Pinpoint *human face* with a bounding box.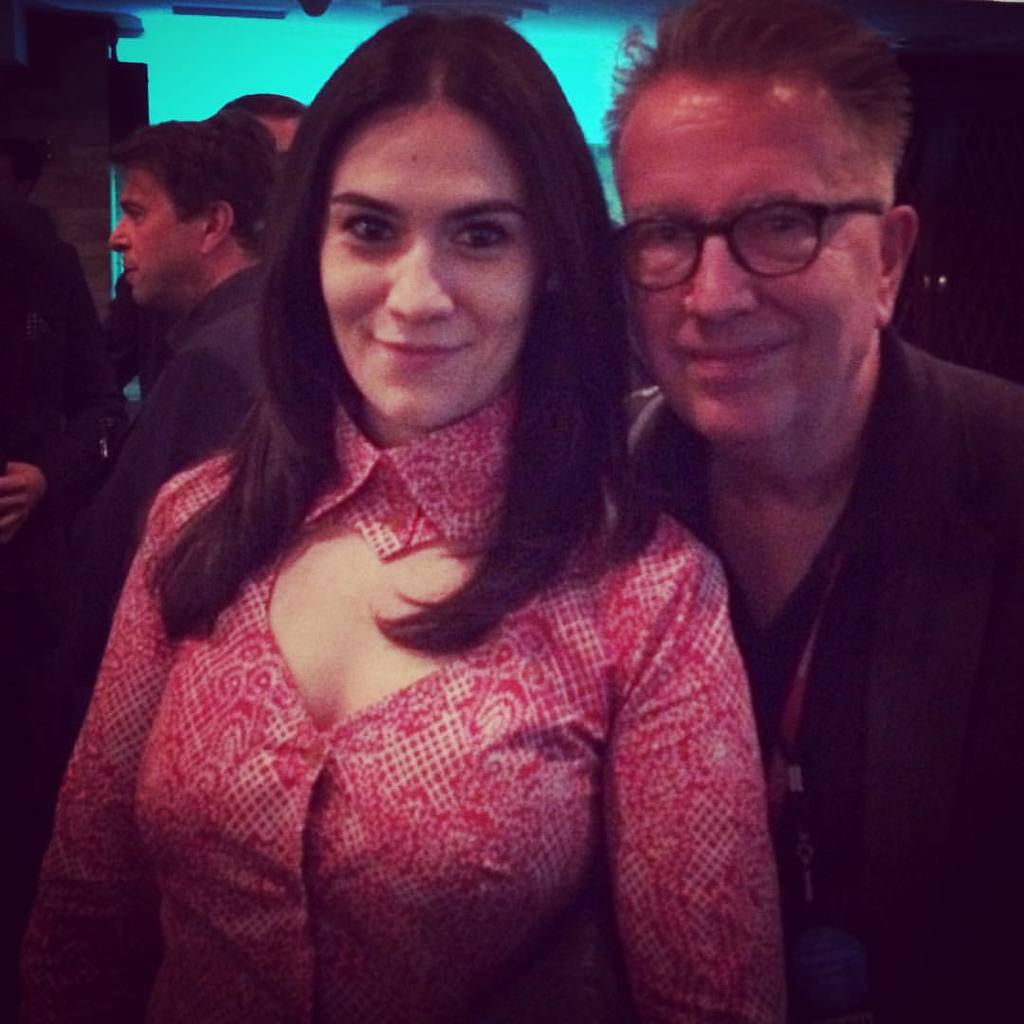
box(313, 93, 534, 429).
